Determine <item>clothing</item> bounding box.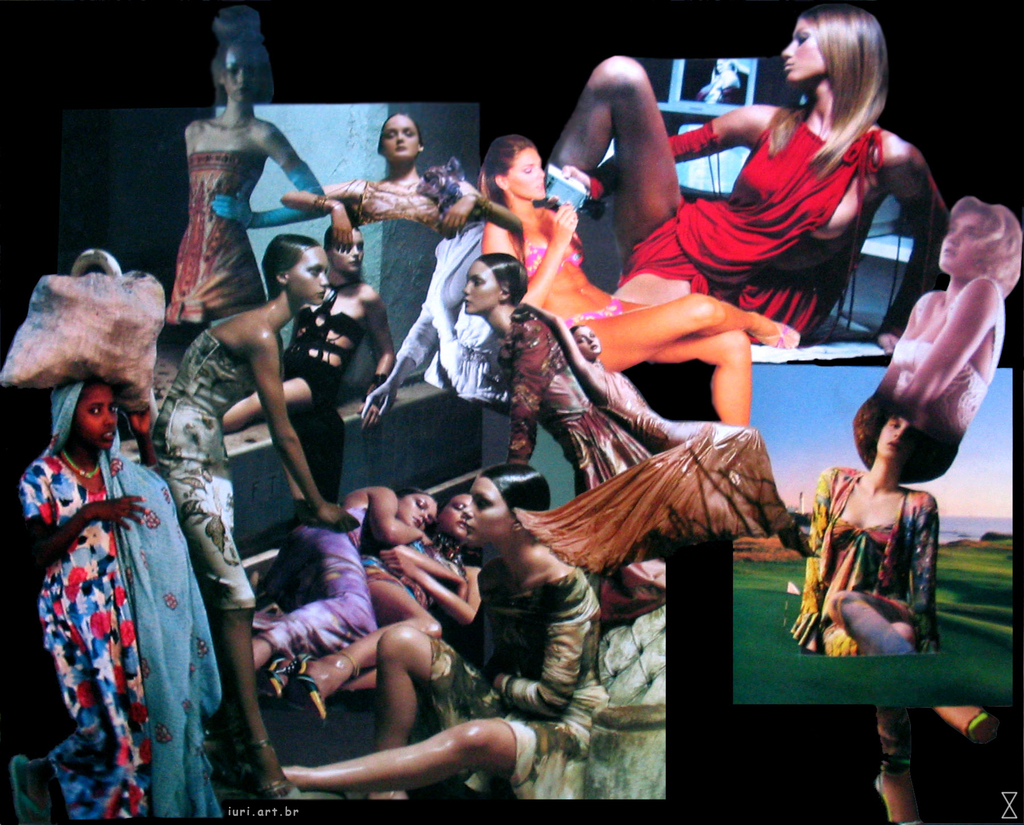
Determined: box=[859, 324, 984, 474].
